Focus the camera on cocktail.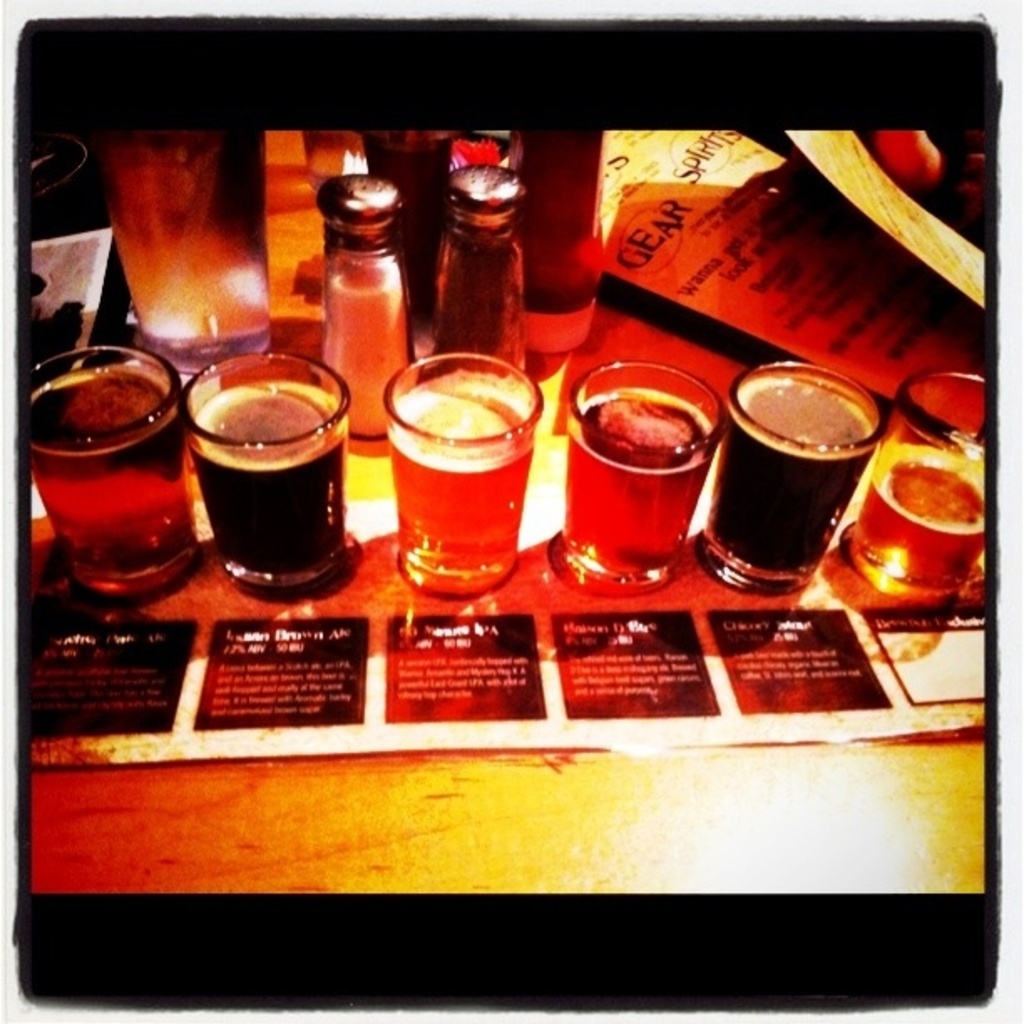
Focus region: l=882, t=368, r=996, b=599.
